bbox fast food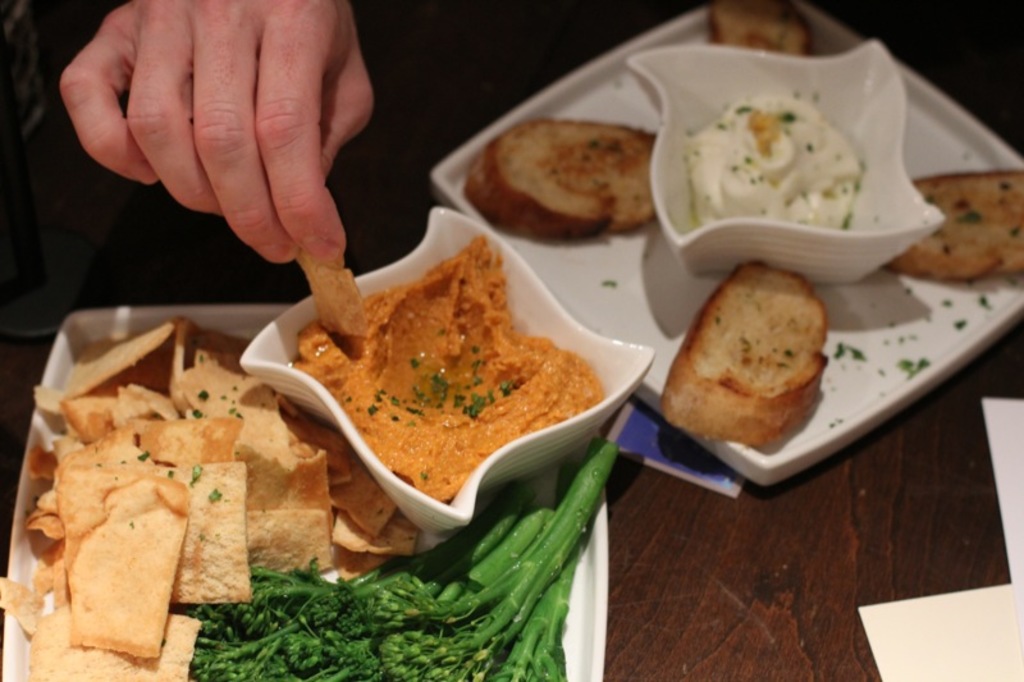
{"left": 458, "top": 113, "right": 664, "bottom": 244}
